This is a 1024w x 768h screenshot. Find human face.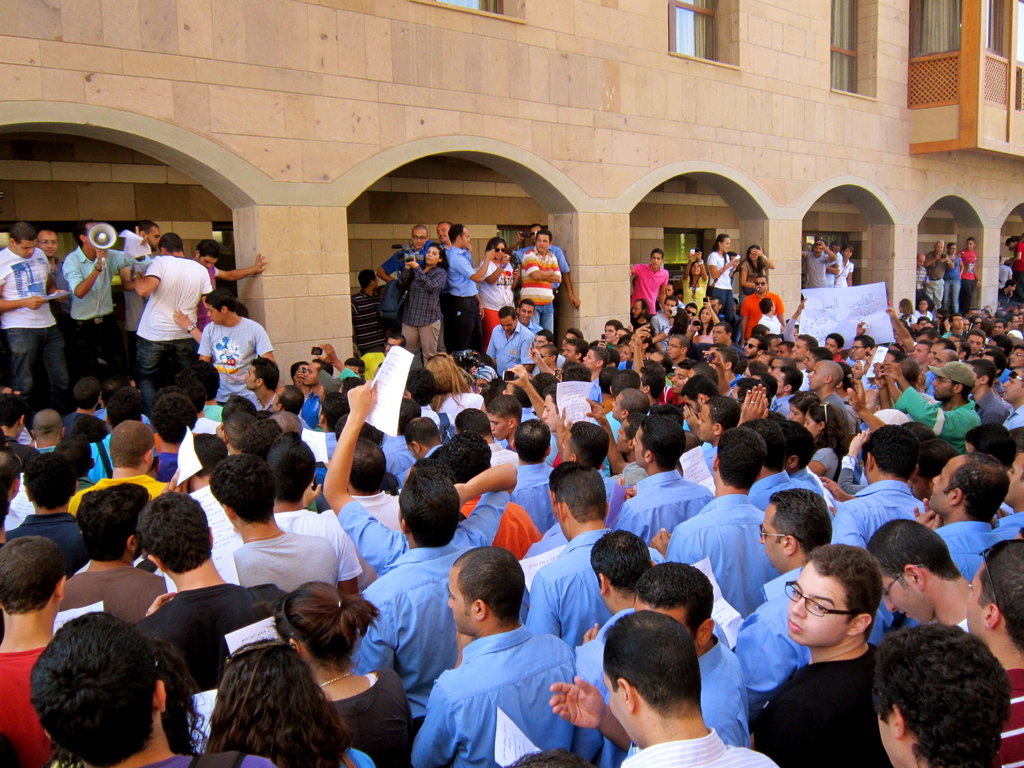
Bounding box: crop(962, 563, 986, 632).
